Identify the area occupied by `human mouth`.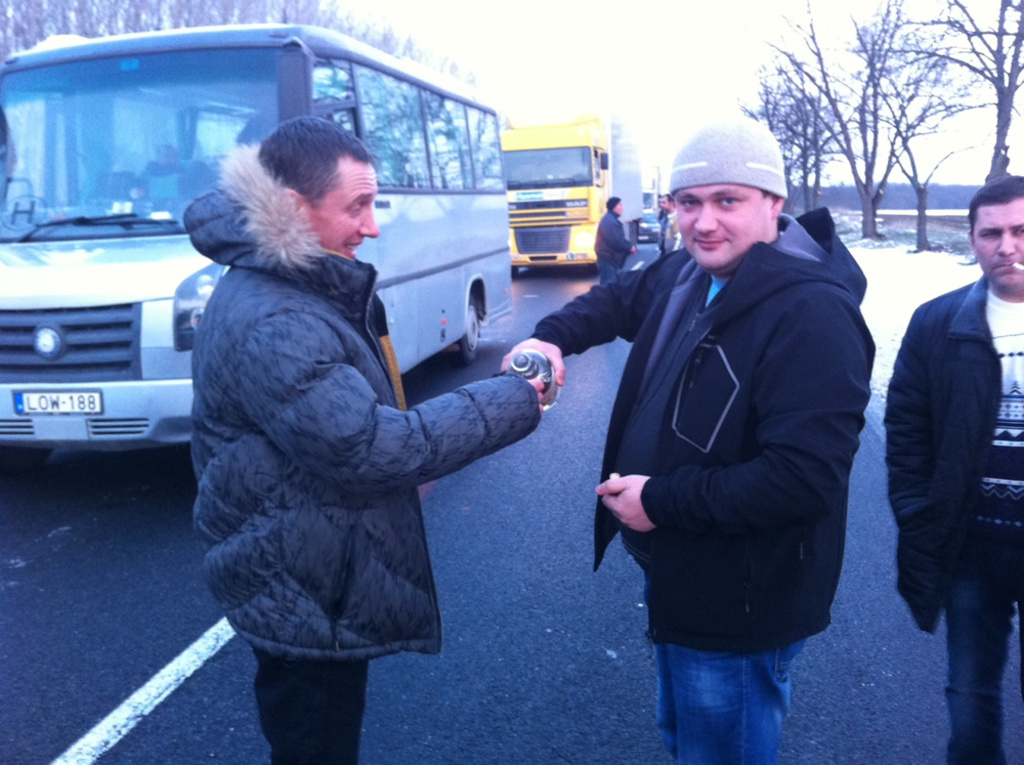
Area: (694,240,725,248).
